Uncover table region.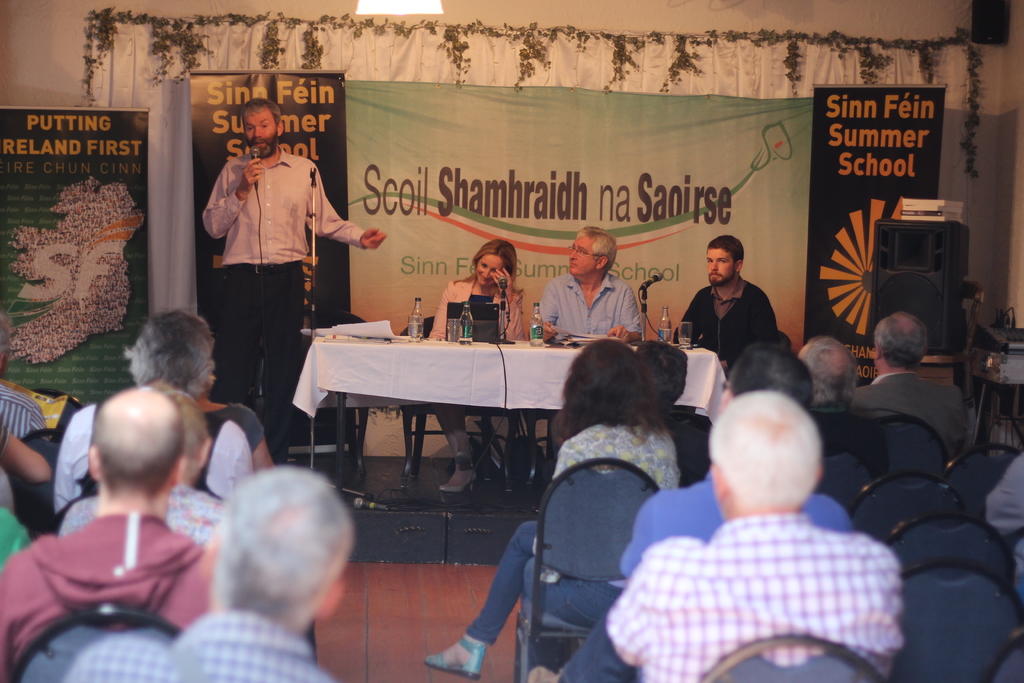
Uncovered: (x1=300, y1=324, x2=724, y2=498).
